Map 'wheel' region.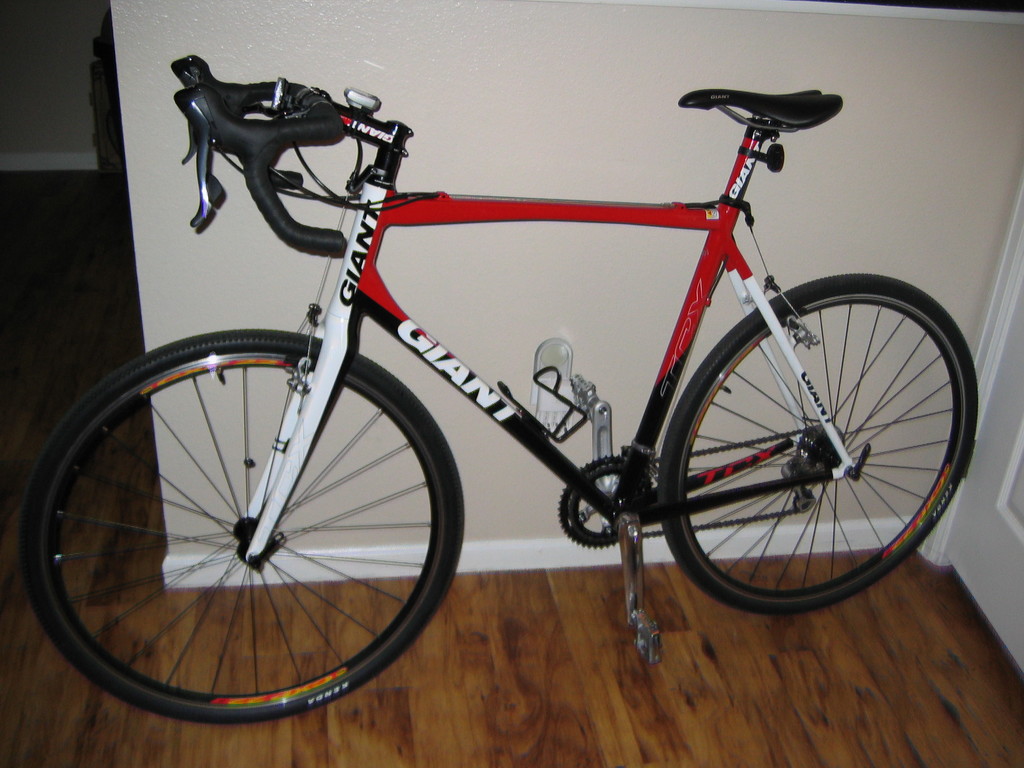
Mapped to box=[19, 331, 463, 724].
